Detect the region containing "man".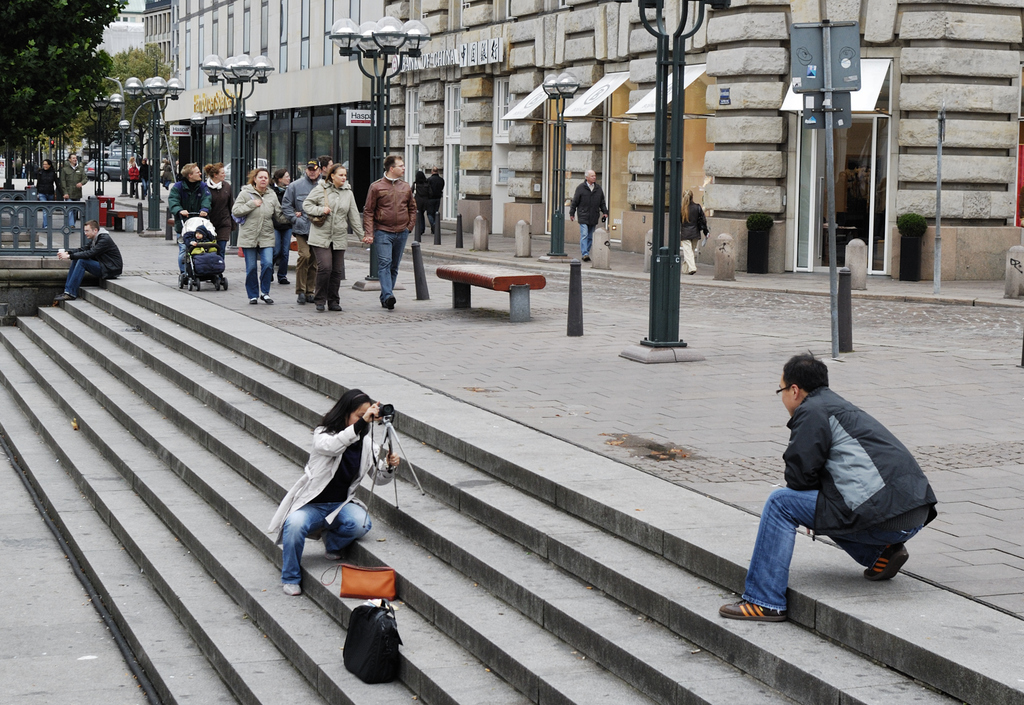
box(59, 151, 89, 227).
